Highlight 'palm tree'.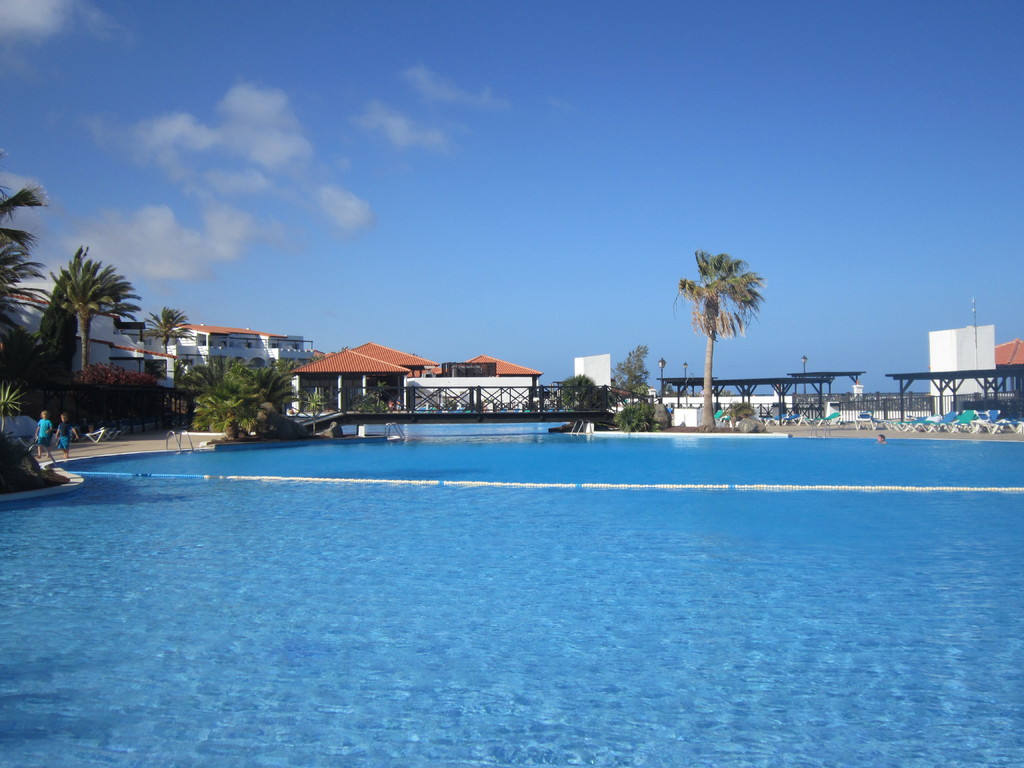
Highlighted region: [left=150, top=300, right=193, bottom=368].
